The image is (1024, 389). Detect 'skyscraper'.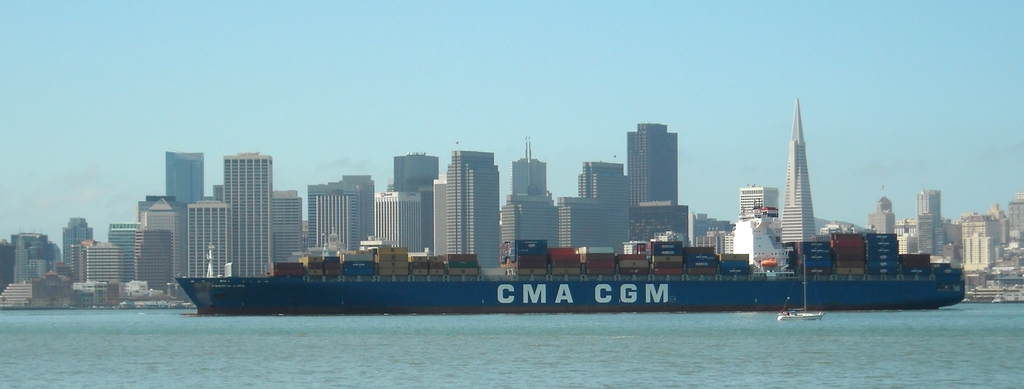
Detection: BBox(914, 186, 958, 254).
